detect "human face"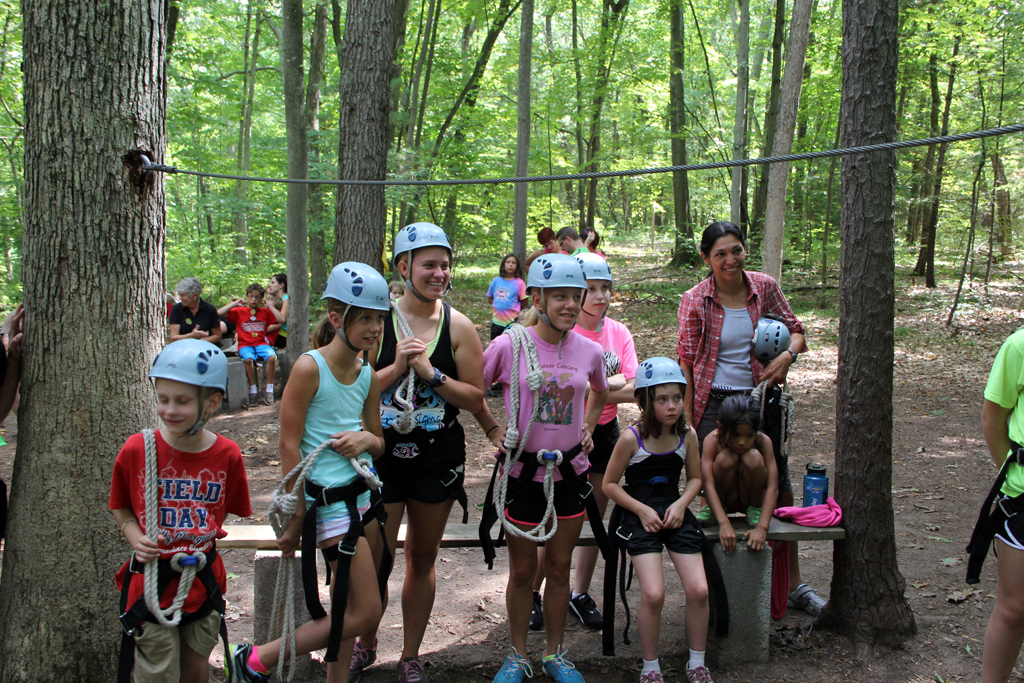
(left=657, top=384, right=686, bottom=423)
